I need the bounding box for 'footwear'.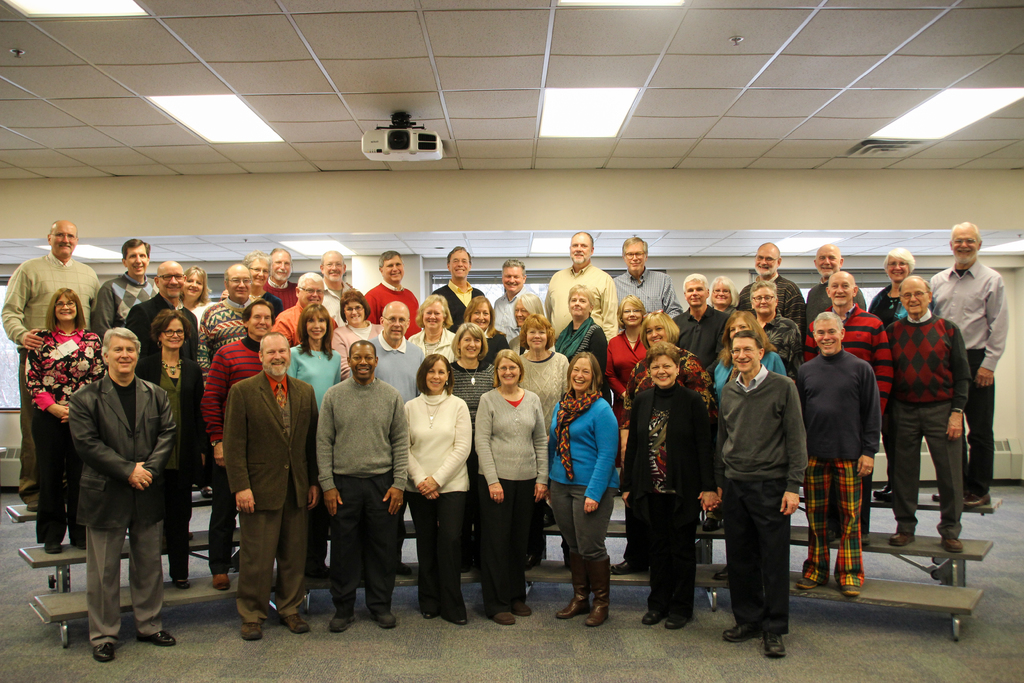
Here it is: 941/536/964/554.
